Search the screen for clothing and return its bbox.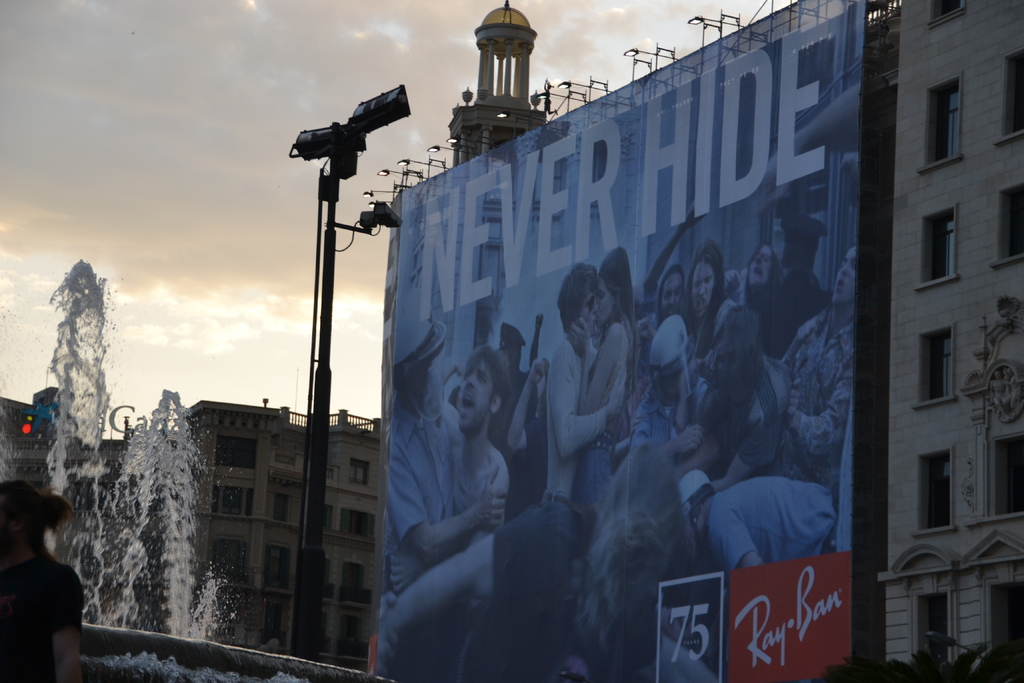
Found: [539, 339, 609, 588].
